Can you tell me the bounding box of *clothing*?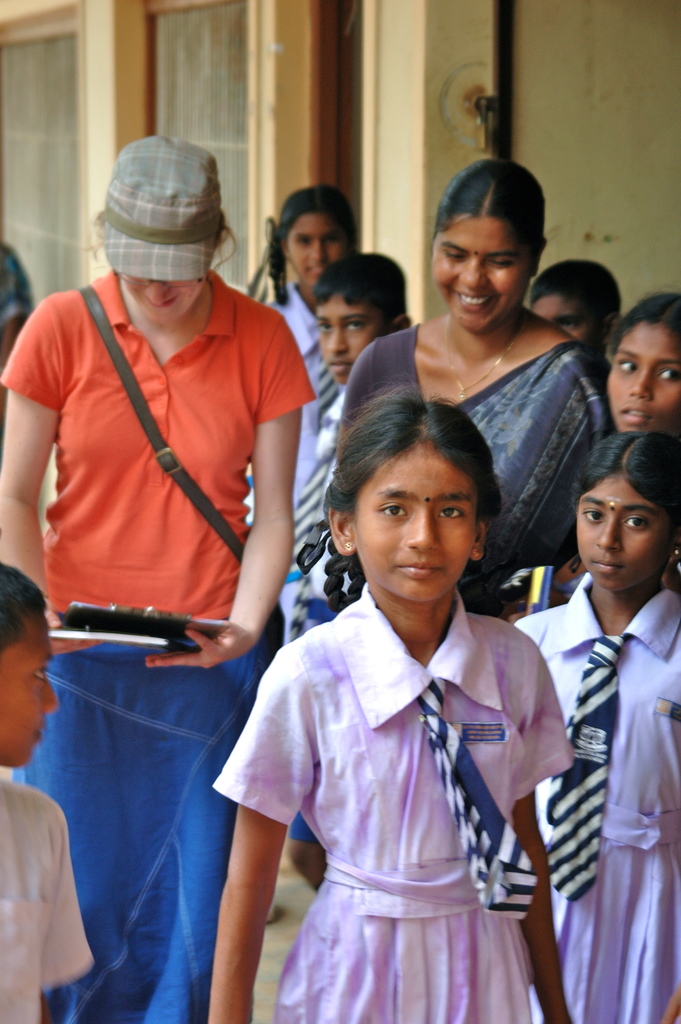
230:566:555:1023.
